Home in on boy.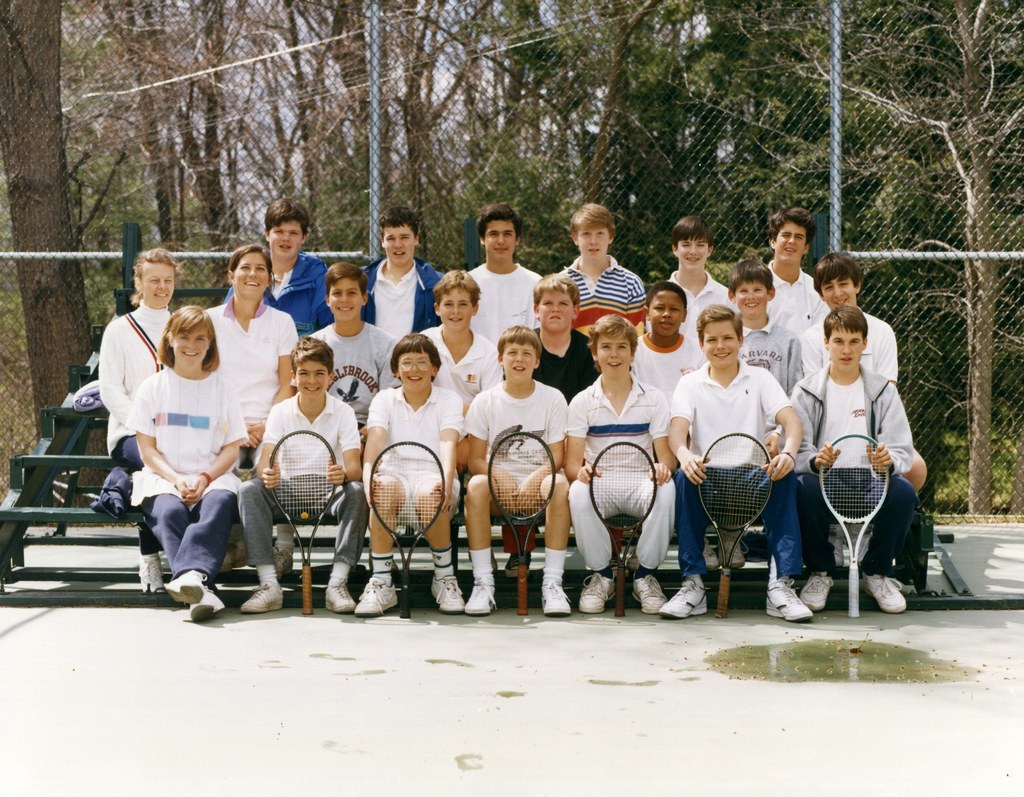
Homed in at detection(797, 251, 894, 384).
